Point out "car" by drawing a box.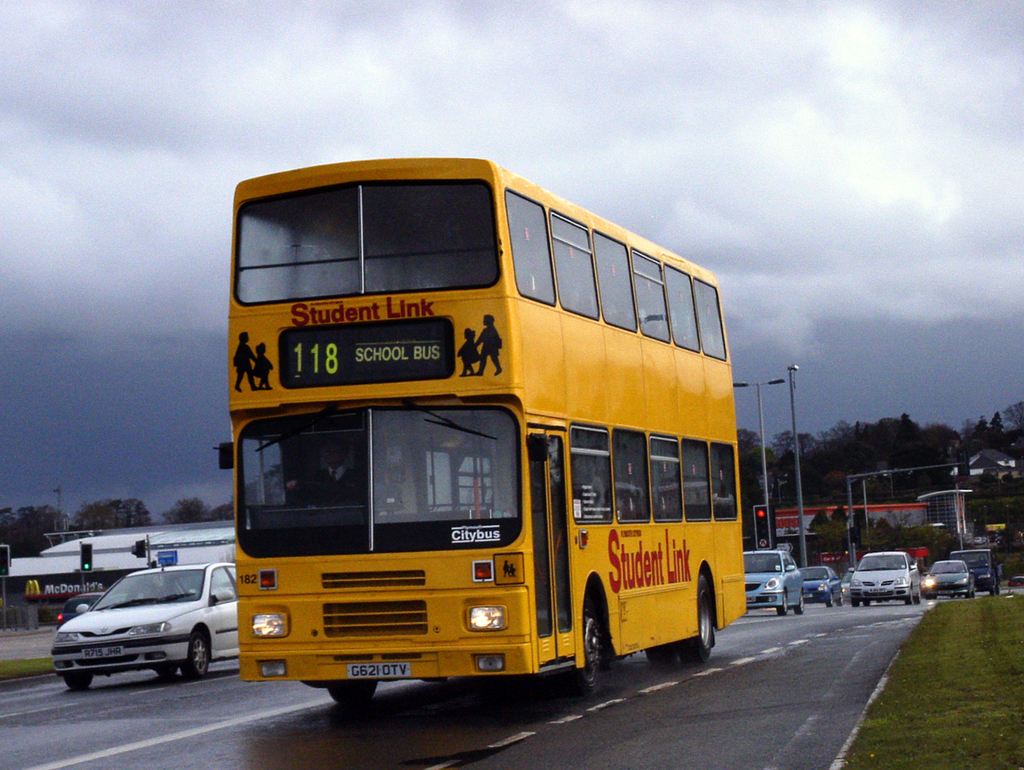
Rect(56, 593, 141, 627).
